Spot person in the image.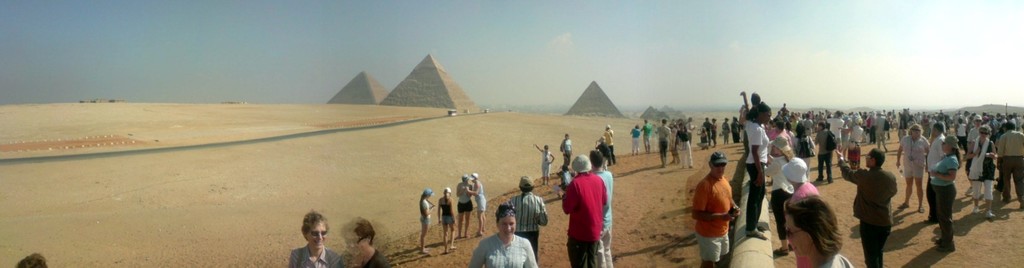
person found at l=285, t=214, r=340, b=267.
